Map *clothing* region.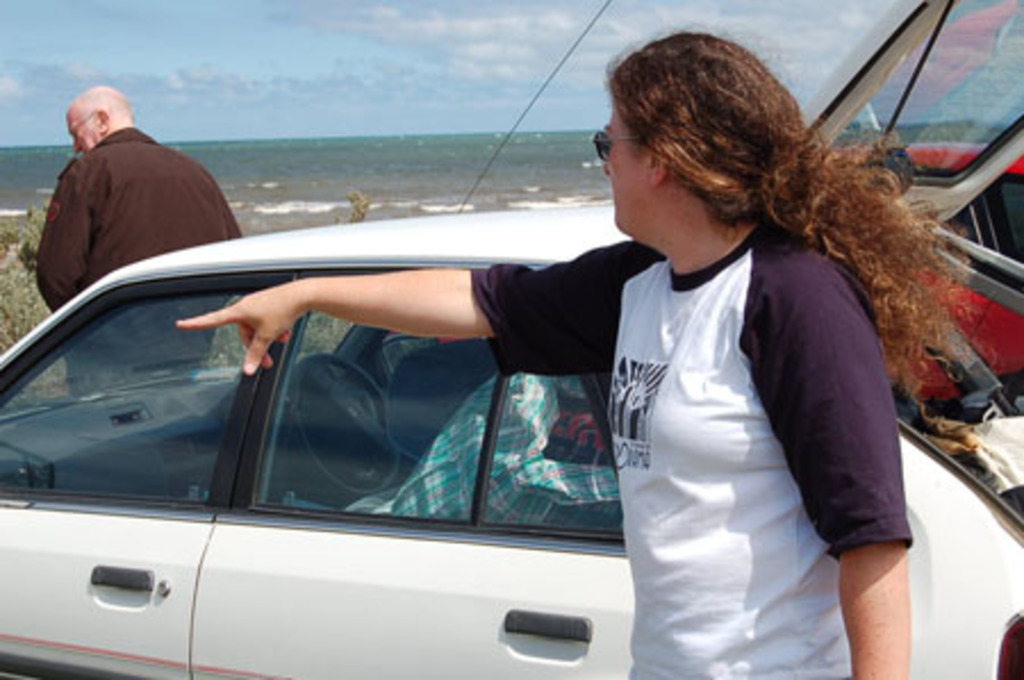
Mapped to rect(20, 98, 234, 284).
